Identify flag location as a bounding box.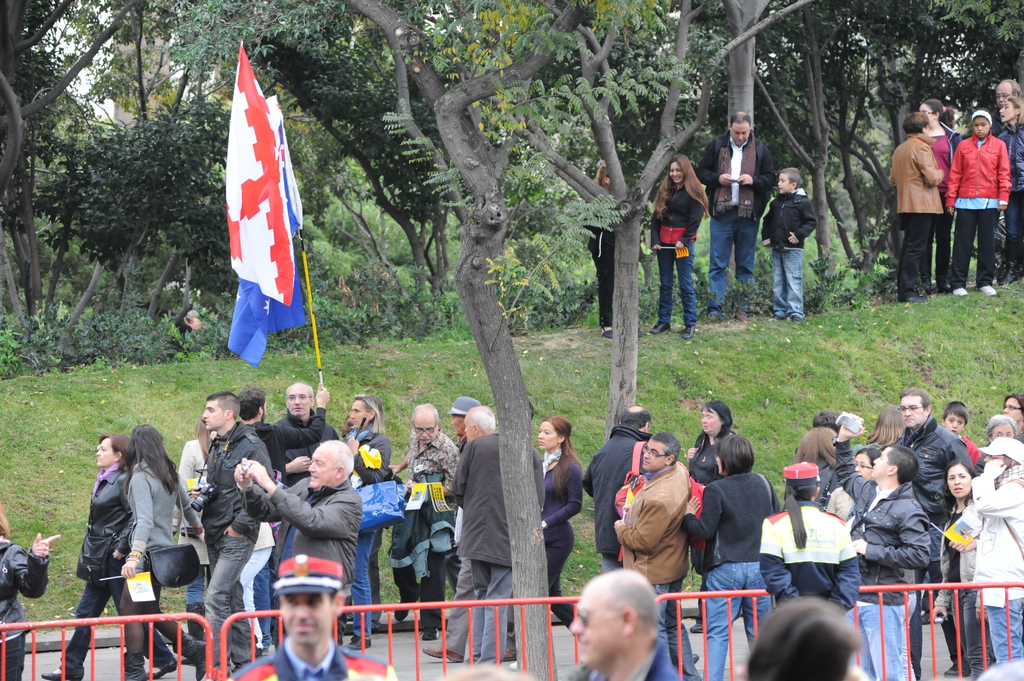
pyautogui.locateOnScreen(205, 39, 292, 367).
